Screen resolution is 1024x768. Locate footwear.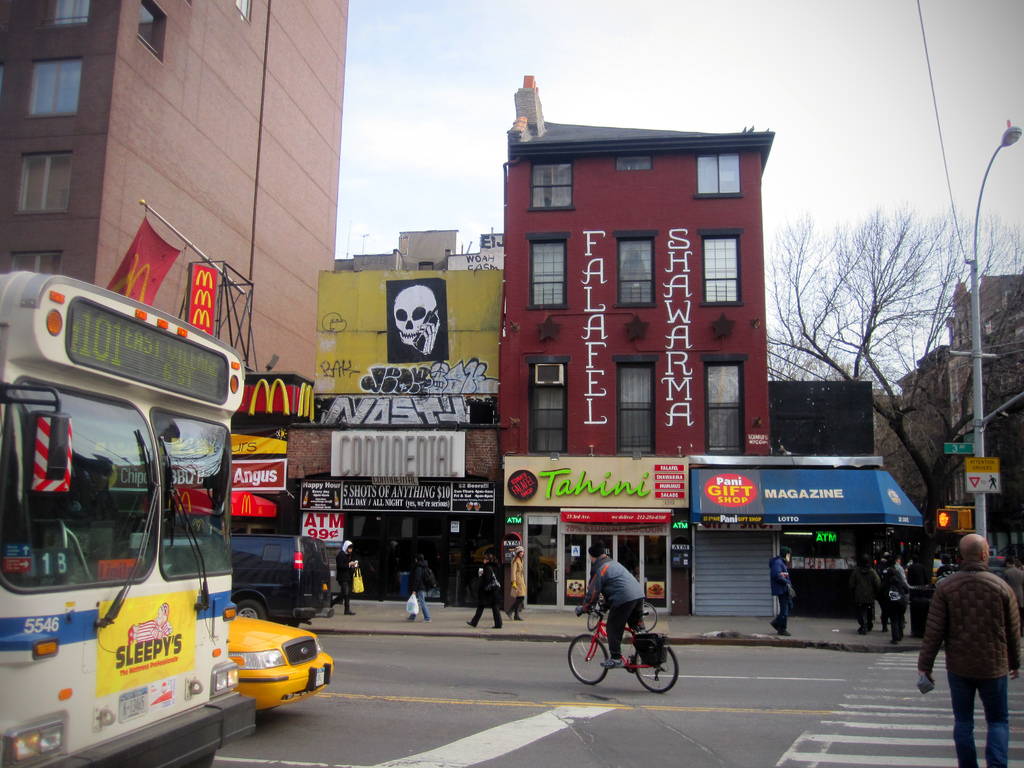
pyautogui.locateOnScreen(419, 617, 431, 625).
